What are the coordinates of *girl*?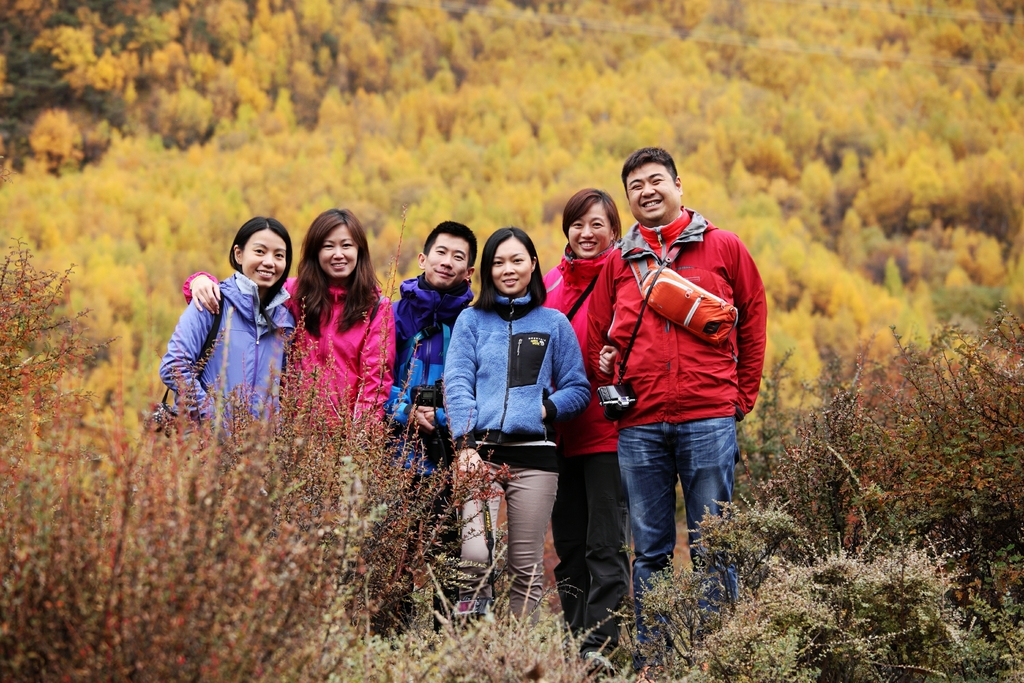
(x1=154, y1=213, x2=292, y2=440).
